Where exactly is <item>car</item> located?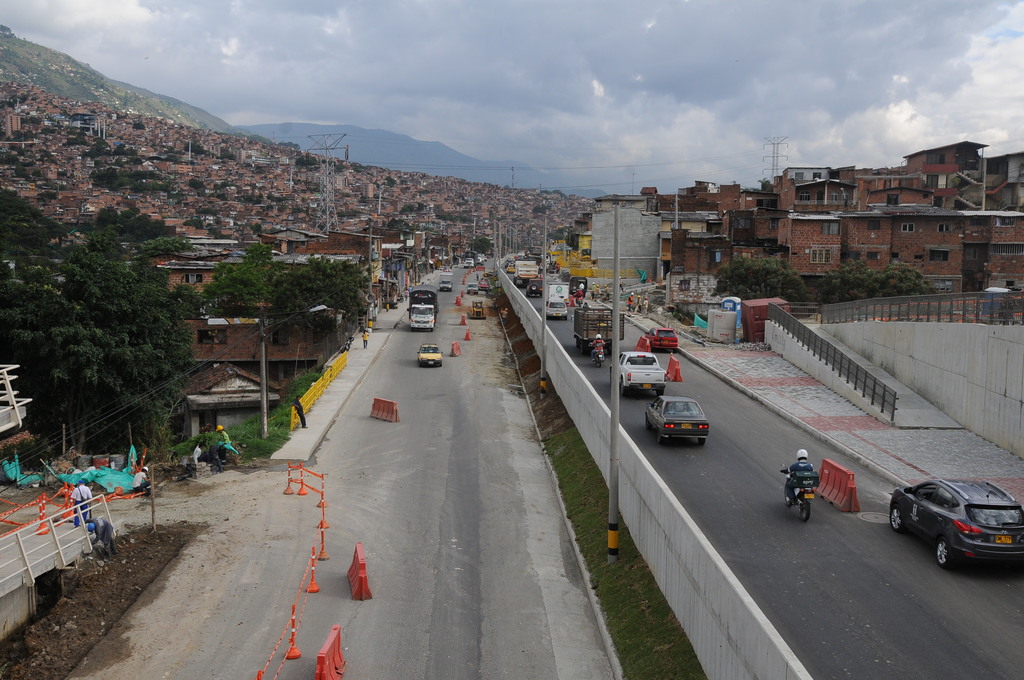
Its bounding box is bbox(886, 479, 1023, 571).
